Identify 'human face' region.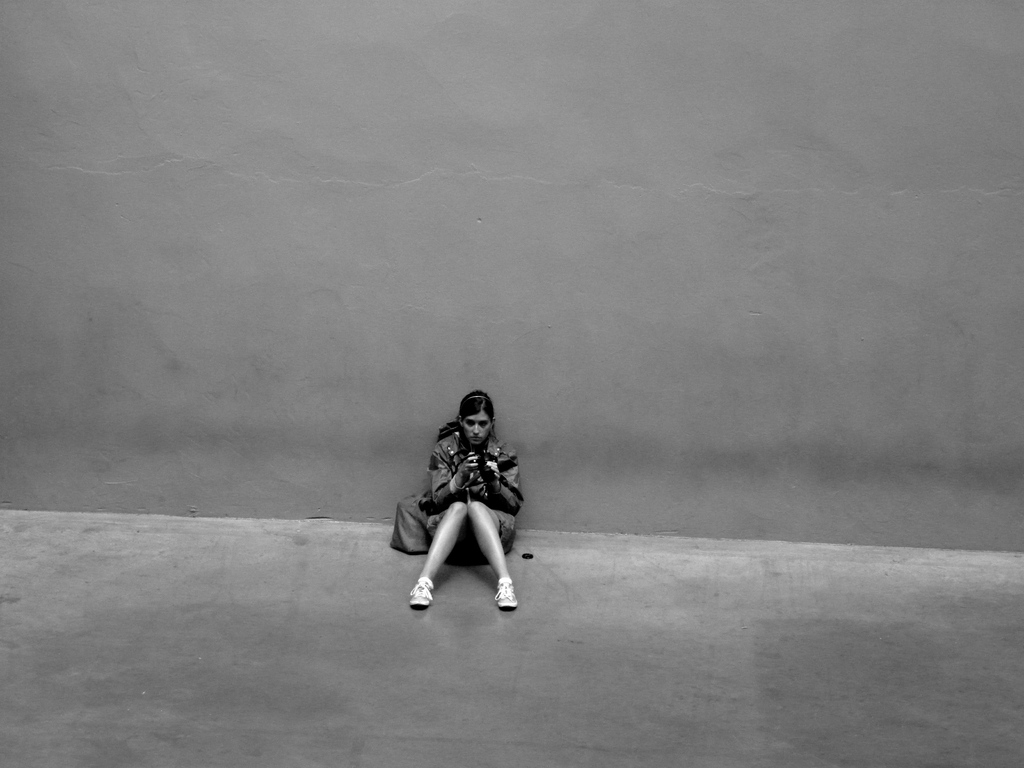
Region: region(462, 412, 490, 447).
